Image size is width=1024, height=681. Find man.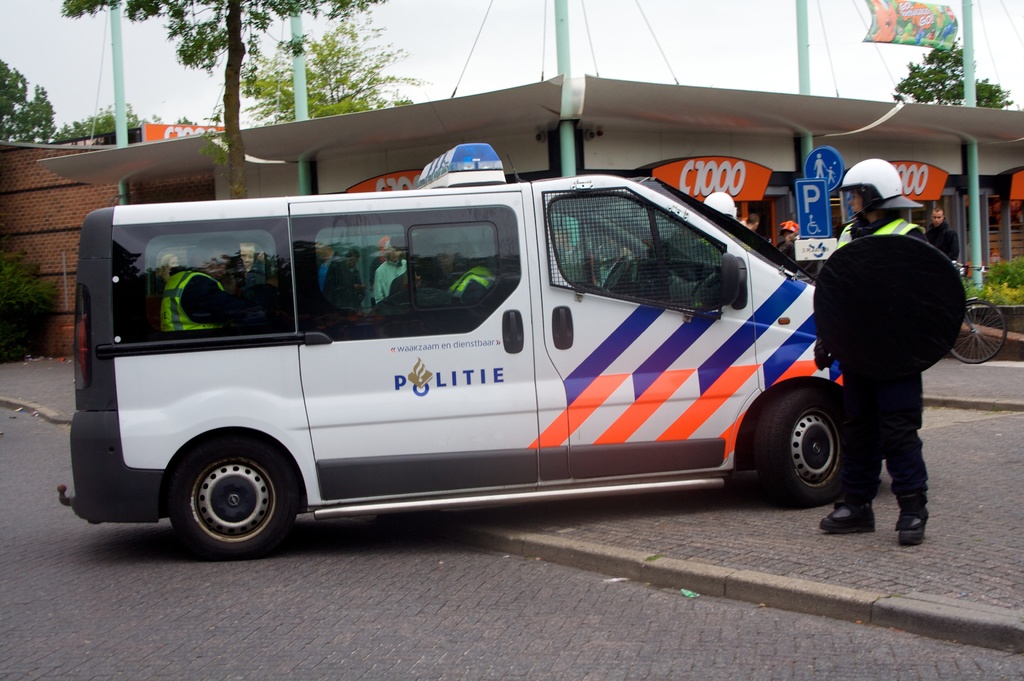
838,222,970,539.
